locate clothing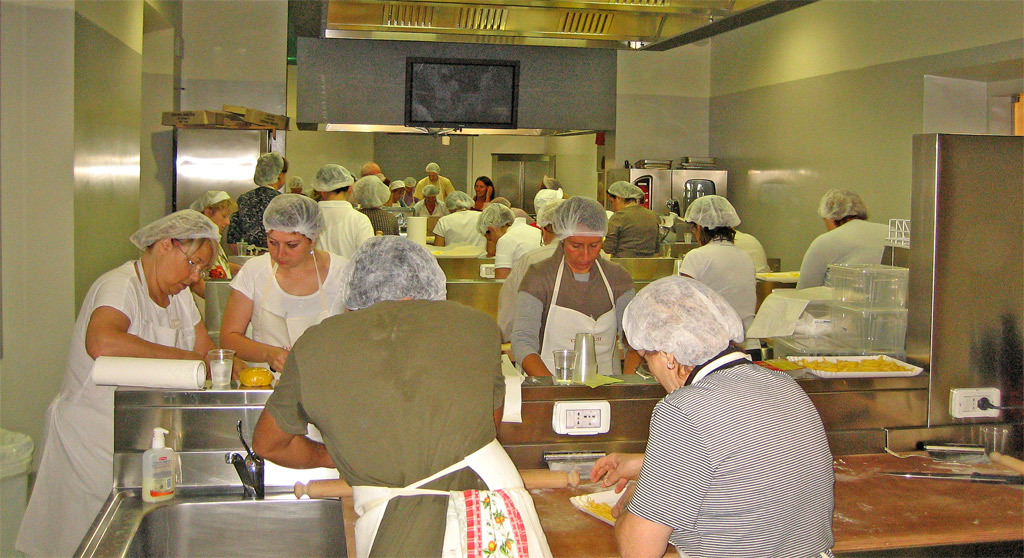
<box>678,239,759,348</box>
